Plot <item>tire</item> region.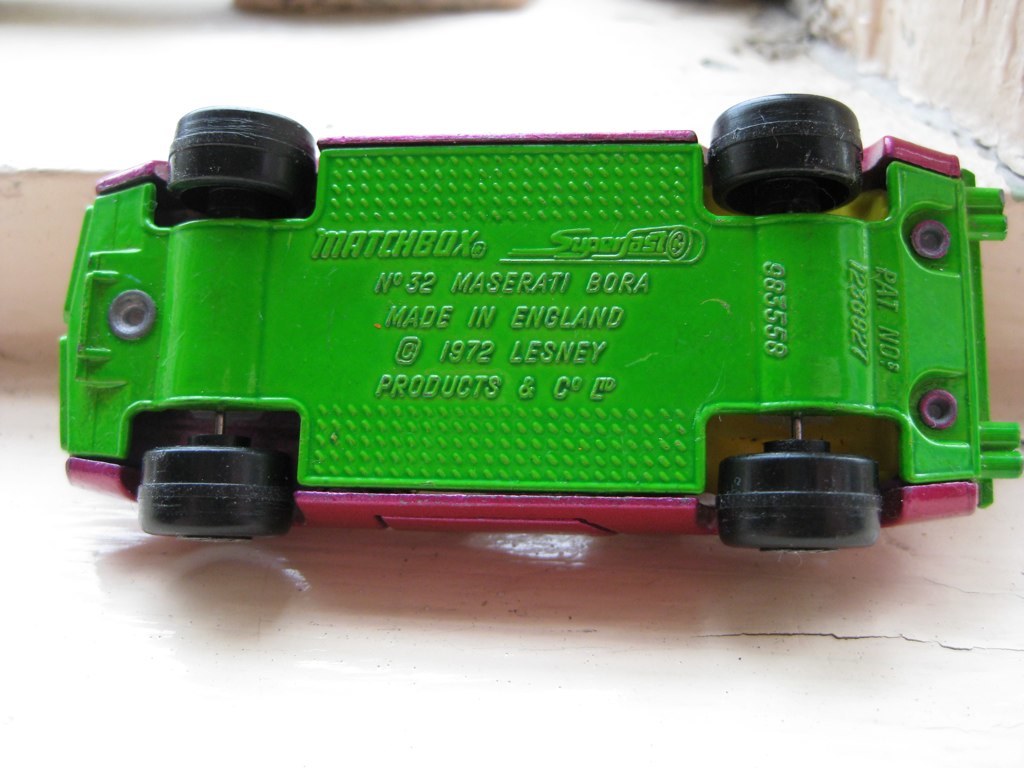
Plotted at bbox=[713, 90, 866, 209].
